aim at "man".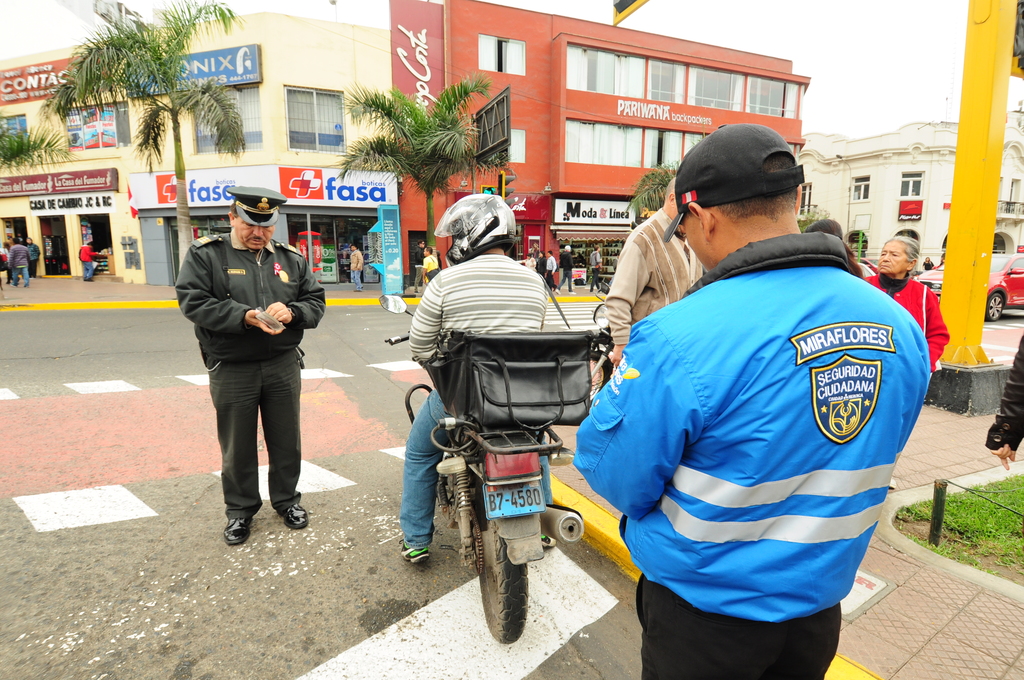
Aimed at (576,125,928,679).
